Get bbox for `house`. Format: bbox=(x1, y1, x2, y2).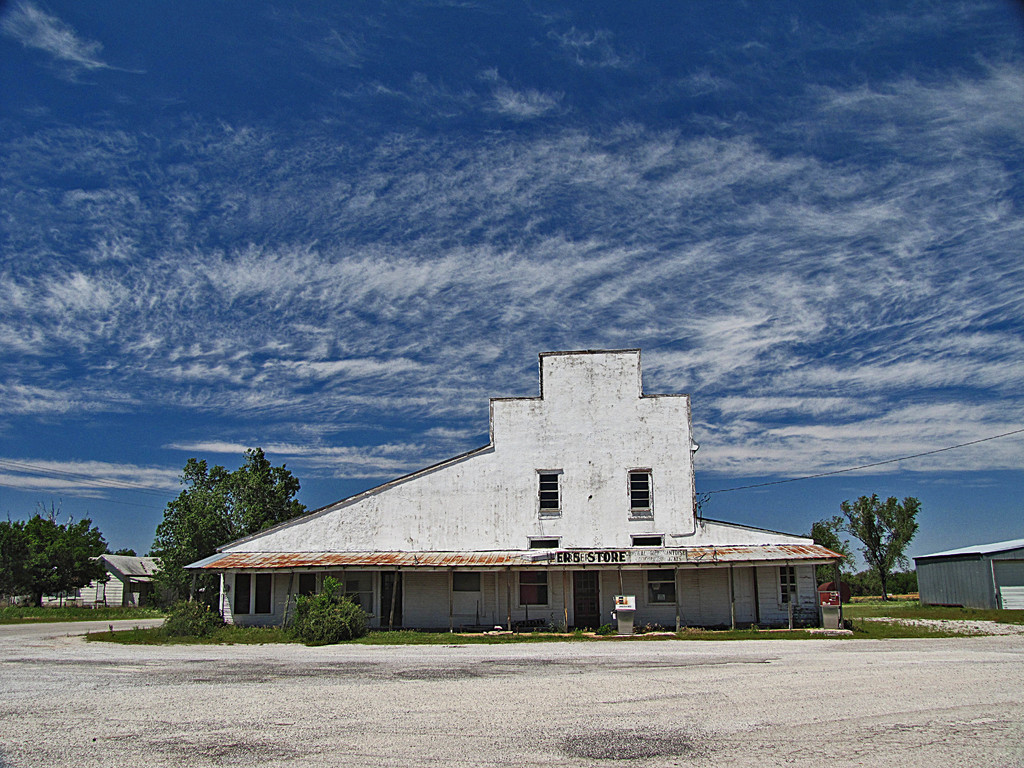
bbox=(205, 349, 838, 651).
